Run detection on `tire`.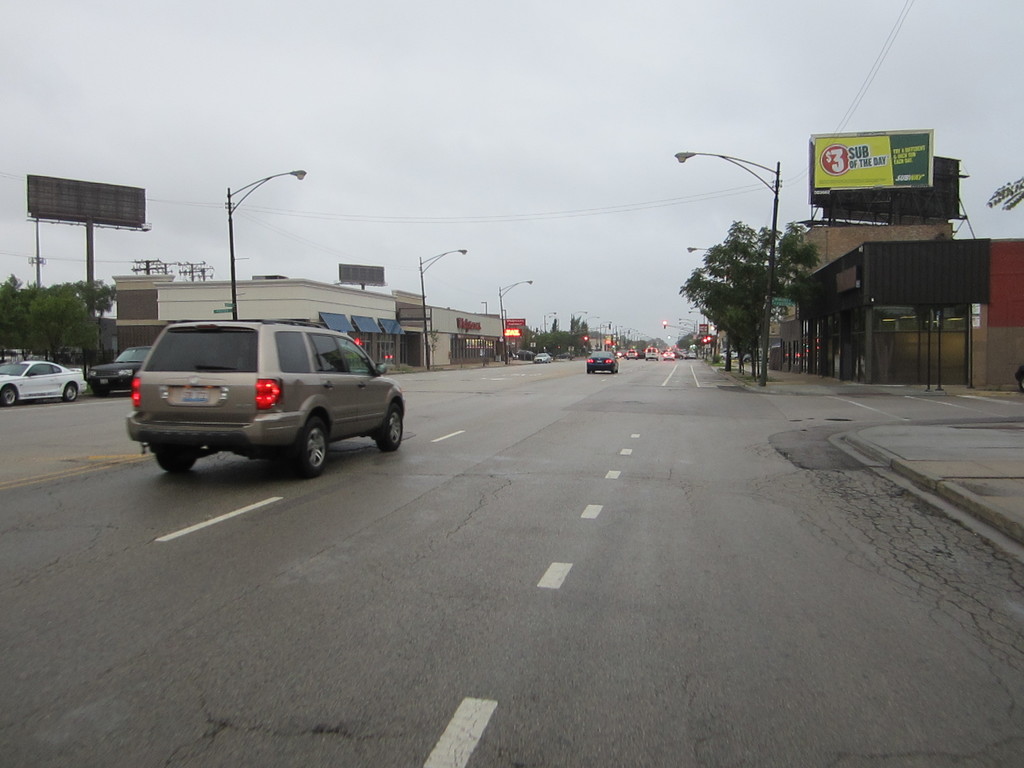
Result: 61 385 76 404.
